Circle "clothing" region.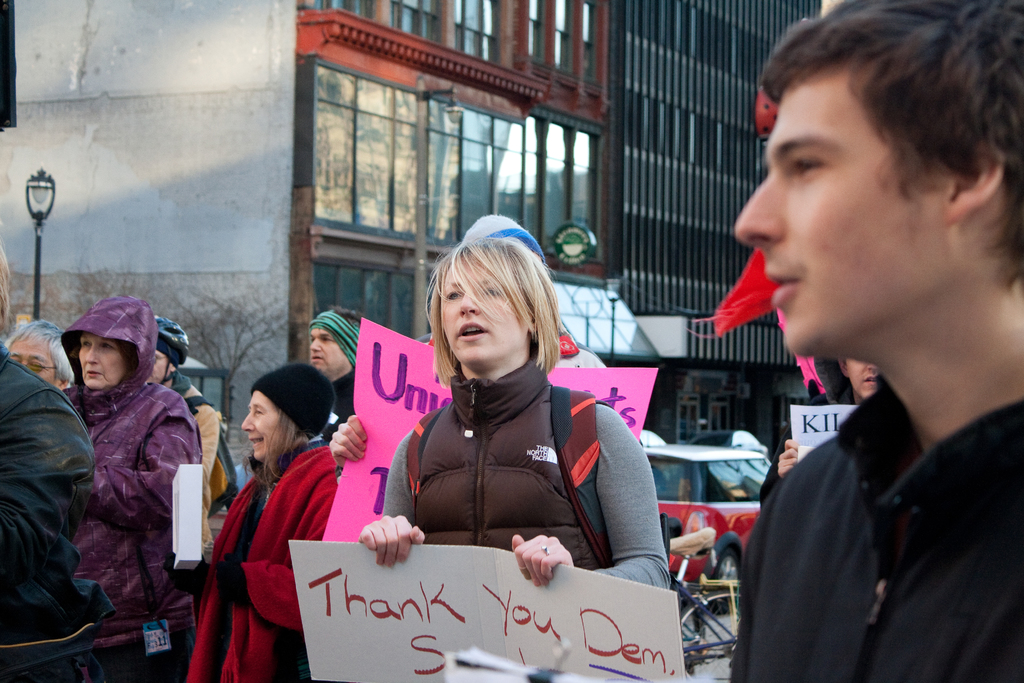
Region: box=[0, 351, 100, 682].
